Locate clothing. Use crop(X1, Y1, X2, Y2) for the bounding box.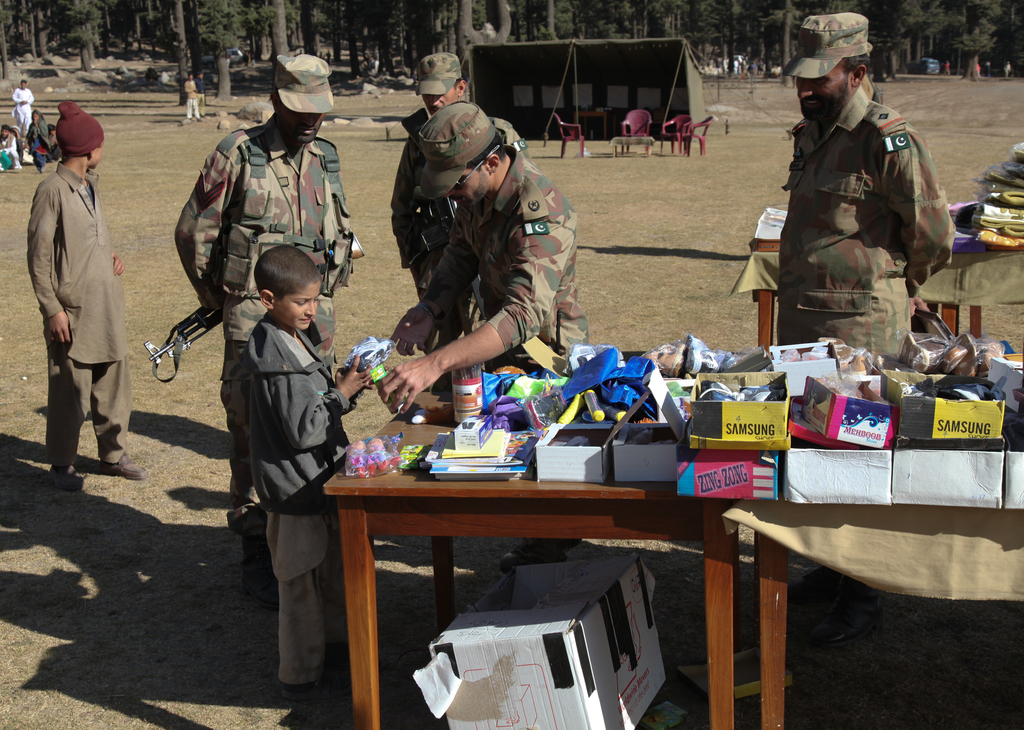
crop(12, 88, 33, 132).
